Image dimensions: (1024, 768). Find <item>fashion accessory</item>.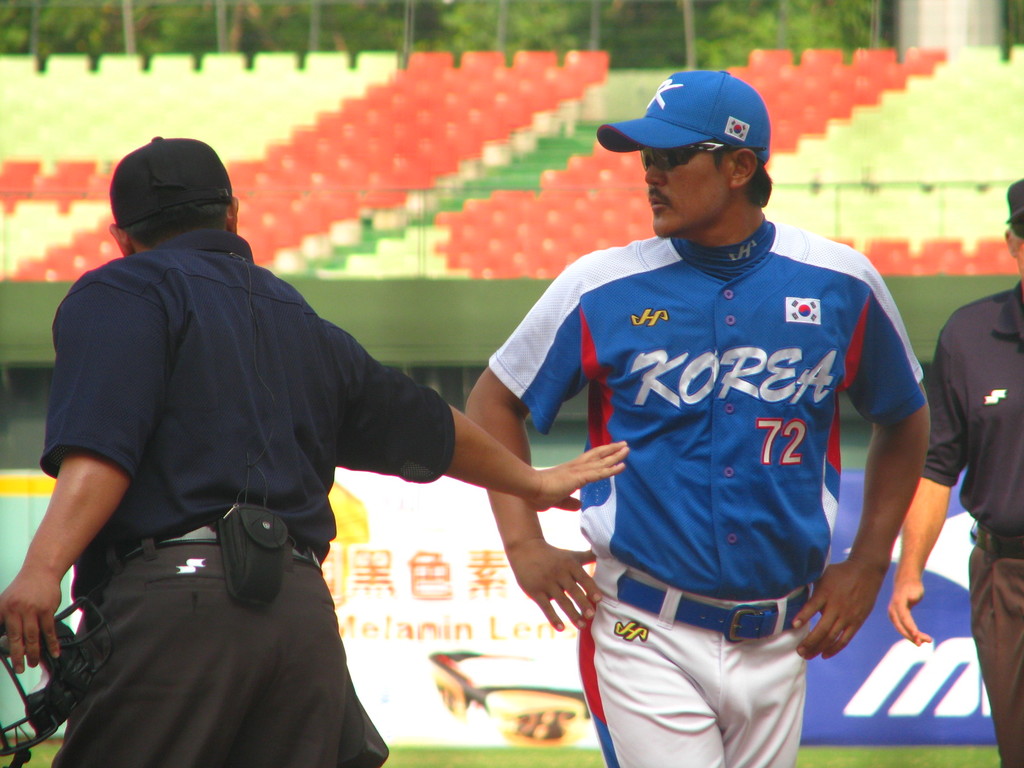
bbox(599, 69, 769, 166).
